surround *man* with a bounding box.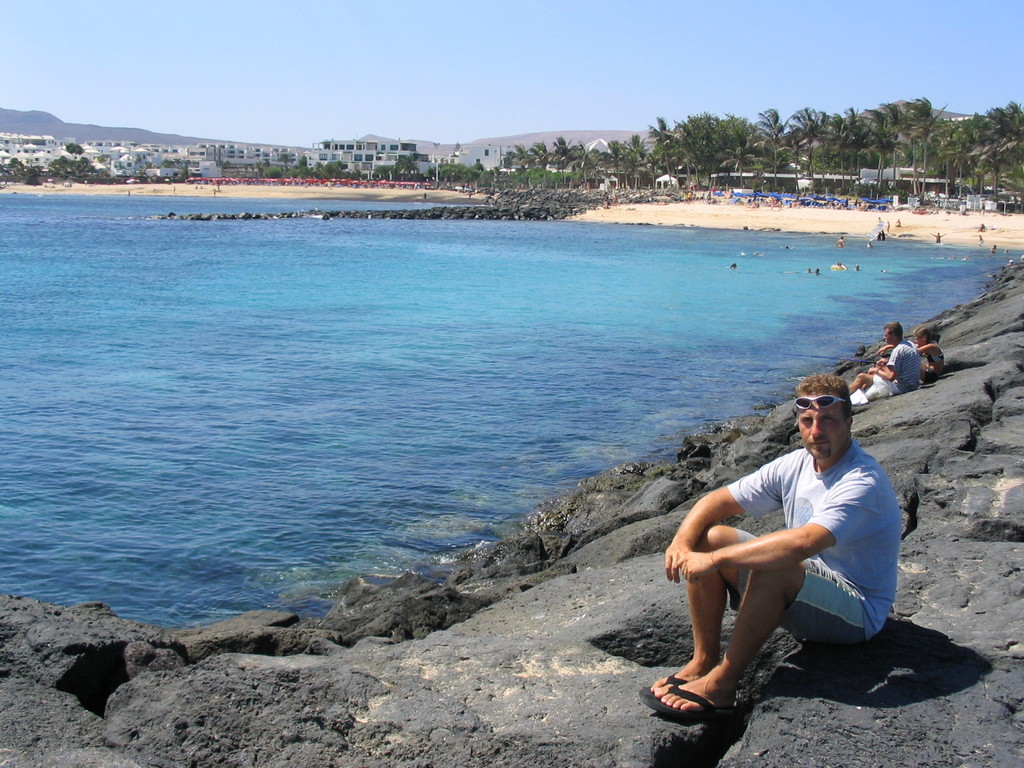
{"x1": 832, "y1": 262, "x2": 848, "y2": 270}.
